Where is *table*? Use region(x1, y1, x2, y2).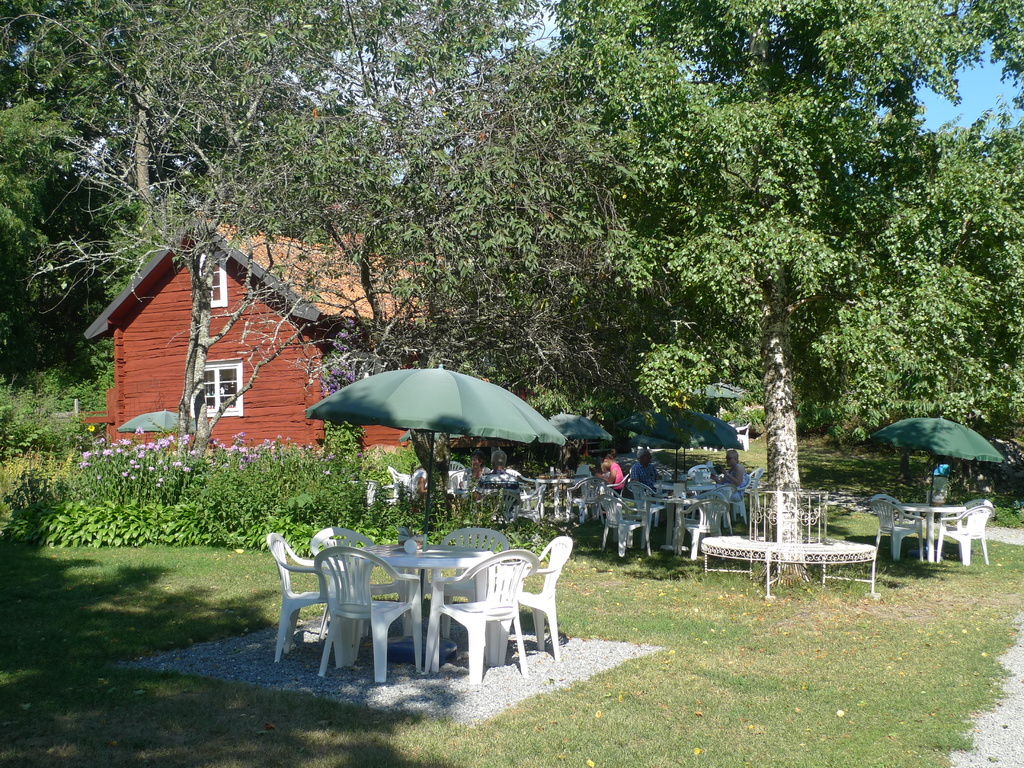
region(366, 542, 495, 662).
